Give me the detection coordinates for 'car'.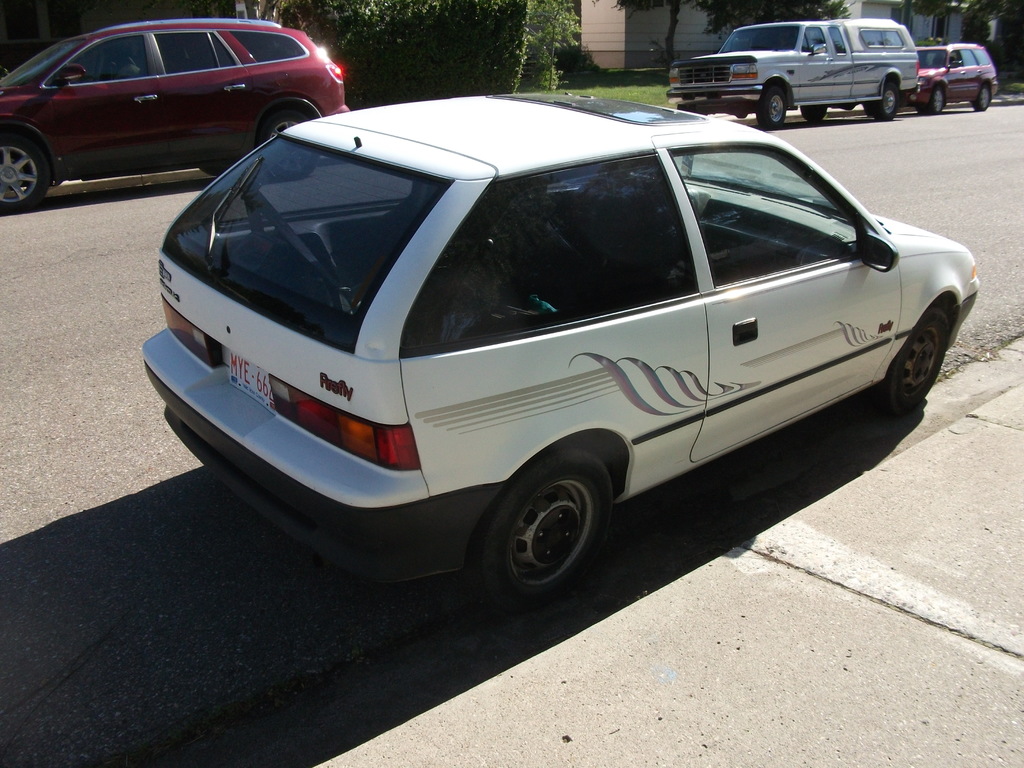
(141, 90, 980, 614).
